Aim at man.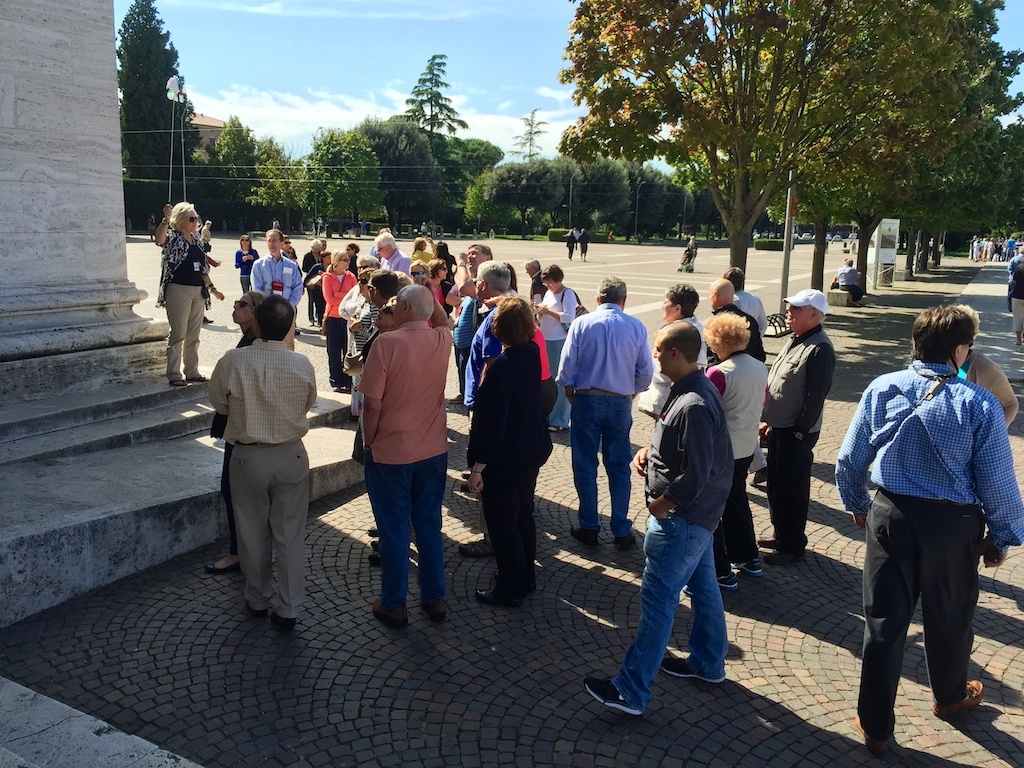
Aimed at 834, 258, 866, 300.
